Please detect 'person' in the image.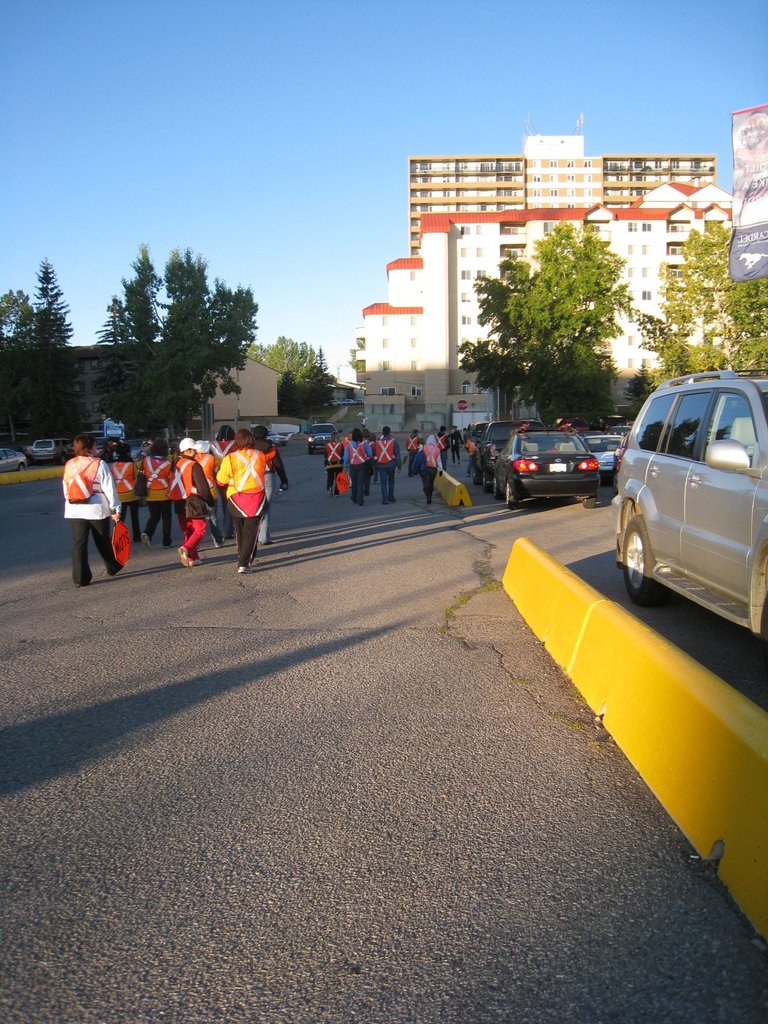
(63,433,122,586).
